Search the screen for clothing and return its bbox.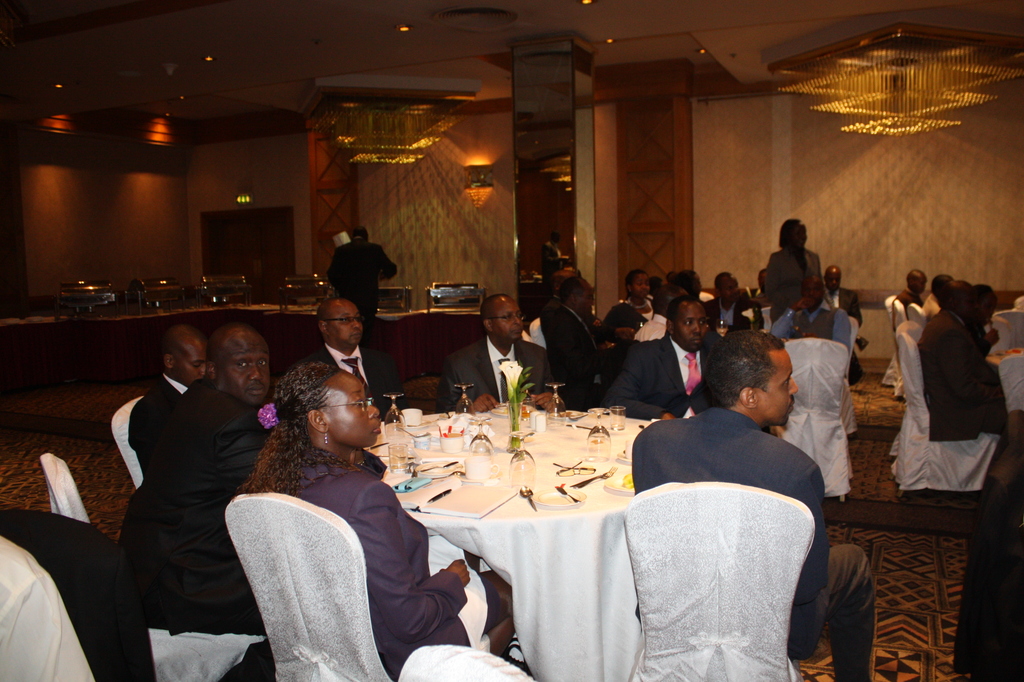
Found: crop(819, 286, 864, 324).
